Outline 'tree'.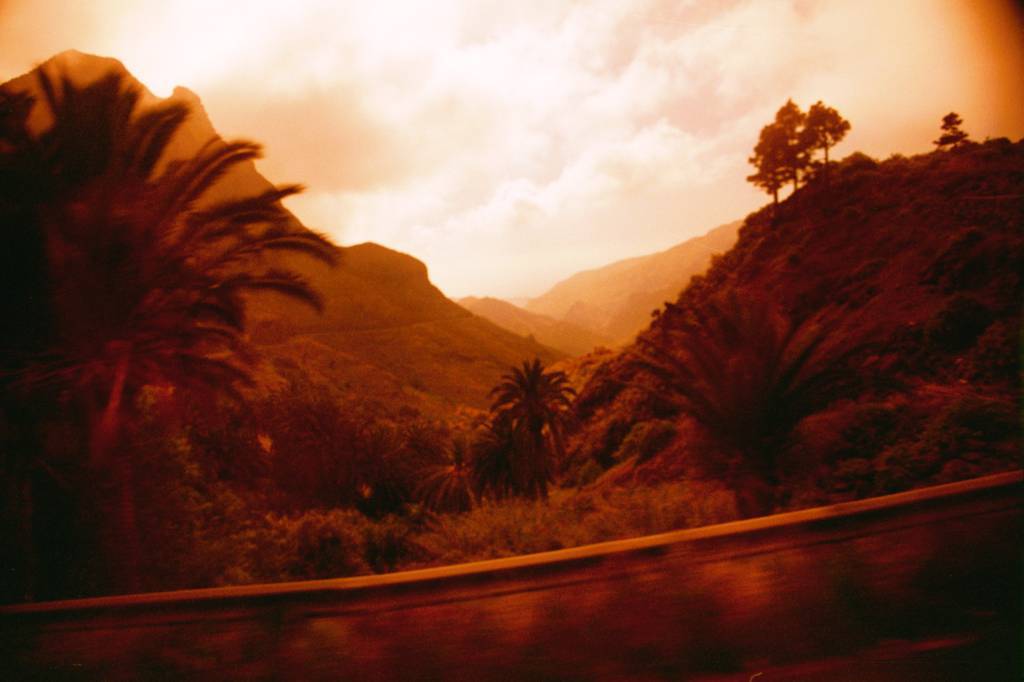
Outline: l=933, t=111, r=963, b=149.
